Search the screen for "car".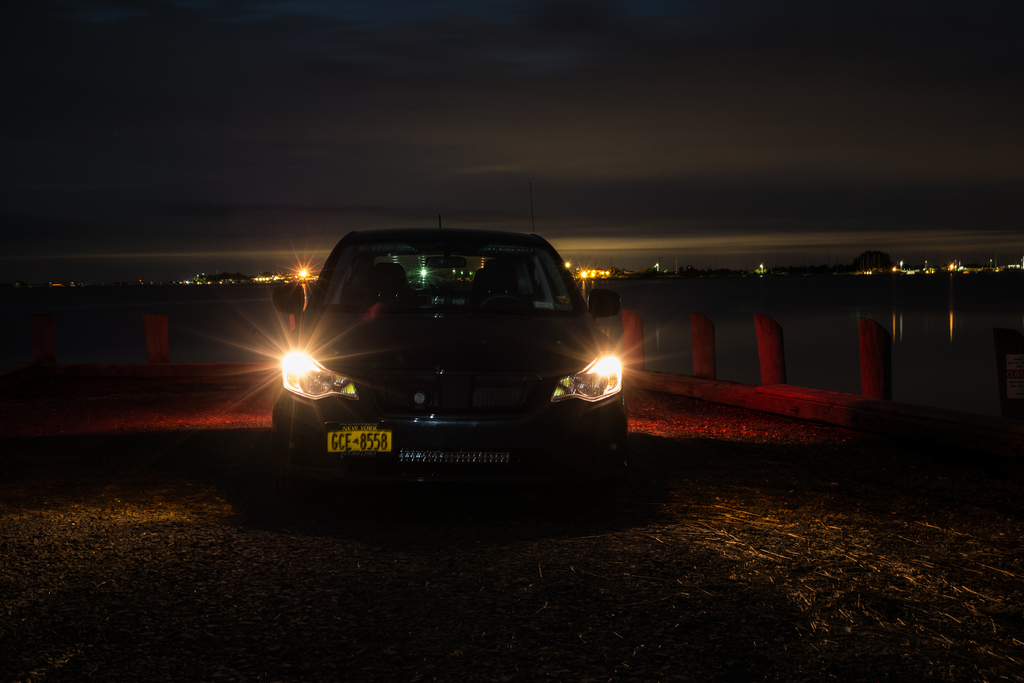
Found at [274,218,630,519].
